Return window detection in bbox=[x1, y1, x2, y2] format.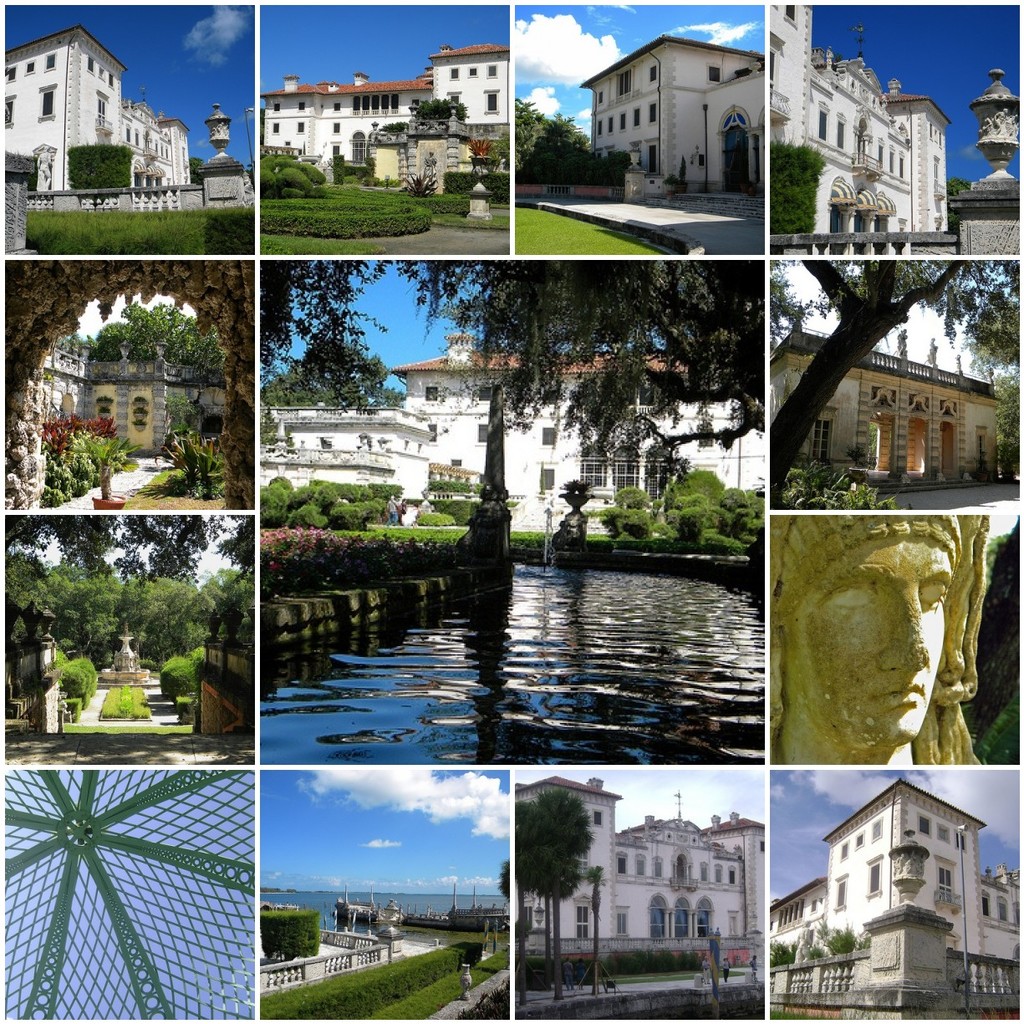
bbox=[859, 857, 888, 895].
